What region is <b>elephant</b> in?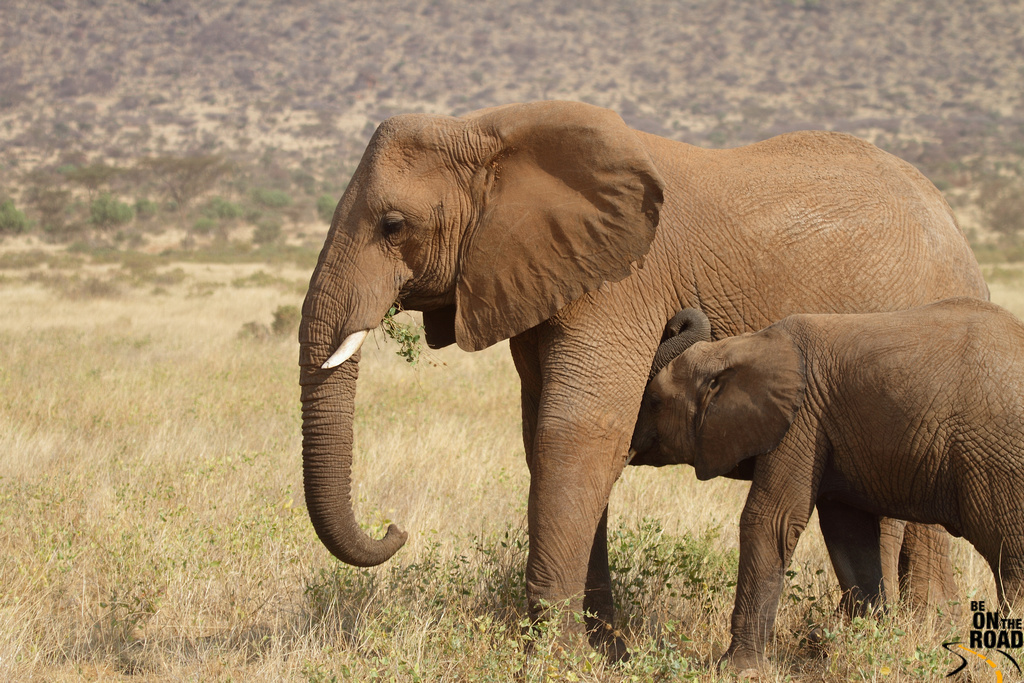
detection(629, 316, 1022, 673).
